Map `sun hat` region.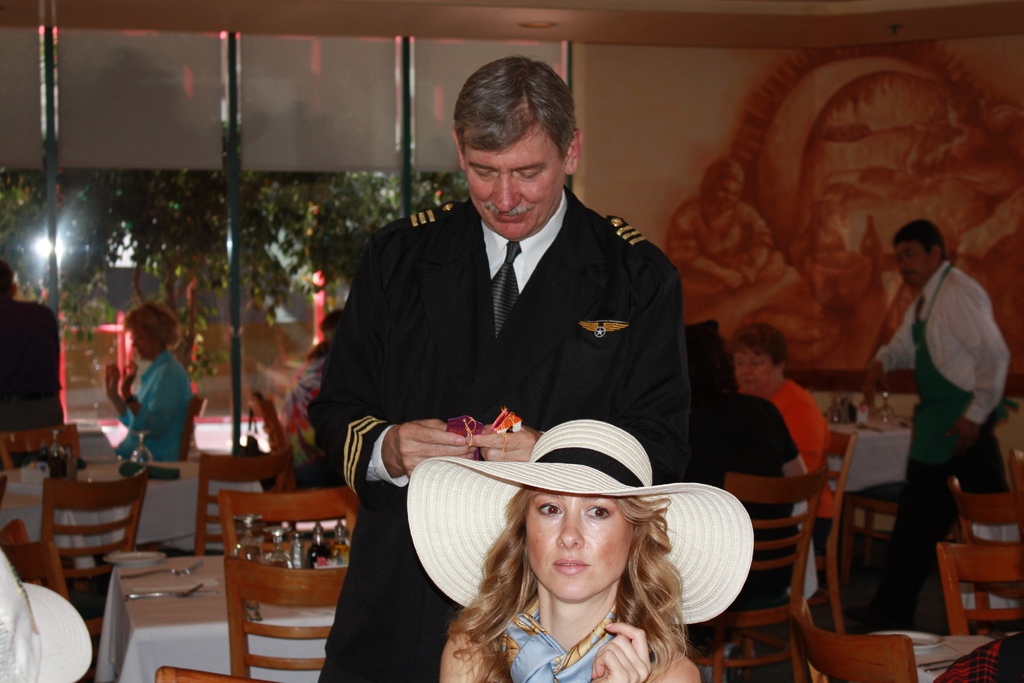
Mapped to <box>317,309,345,346</box>.
